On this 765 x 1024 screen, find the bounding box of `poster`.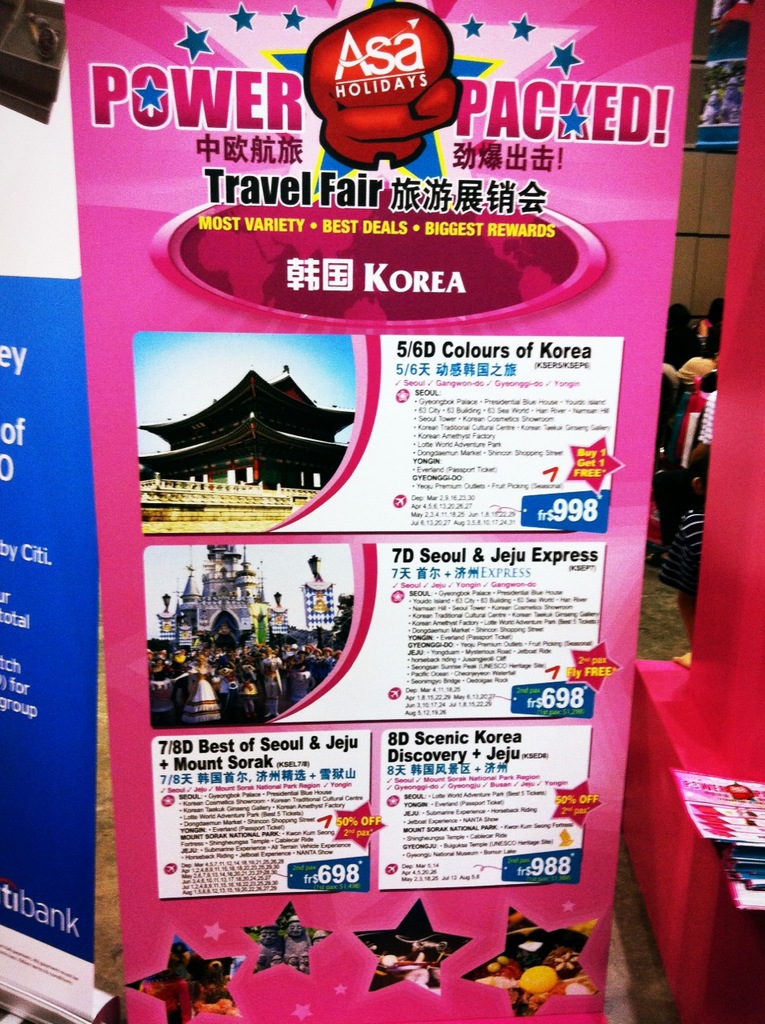
Bounding box: (x1=66, y1=0, x2=699, y2=1023).
